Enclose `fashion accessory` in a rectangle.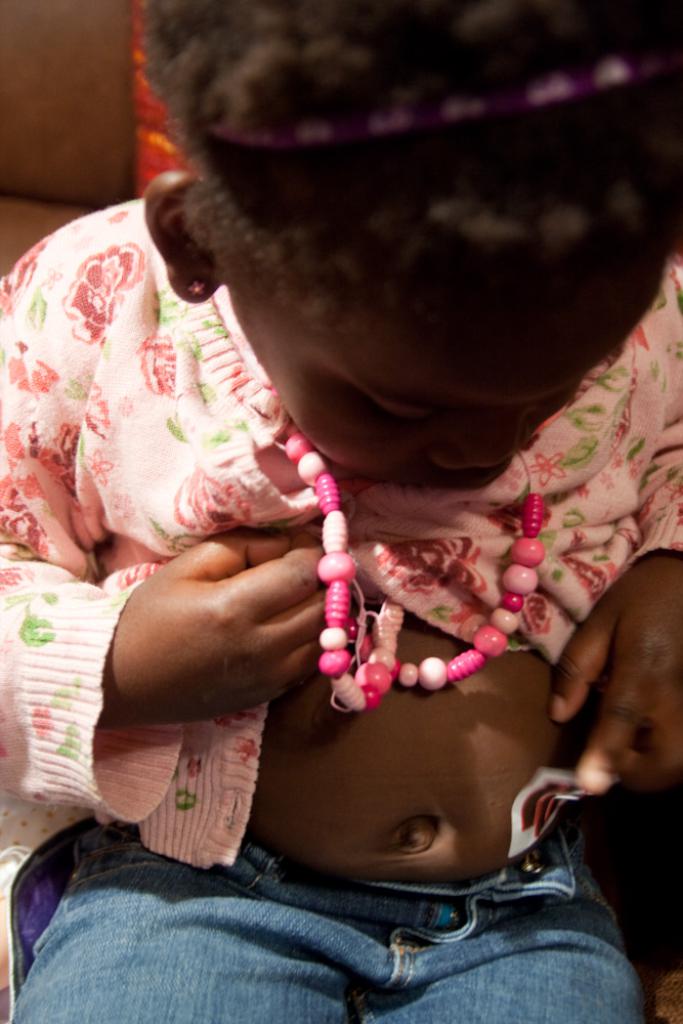
locate(276, 402, 555, 727).
